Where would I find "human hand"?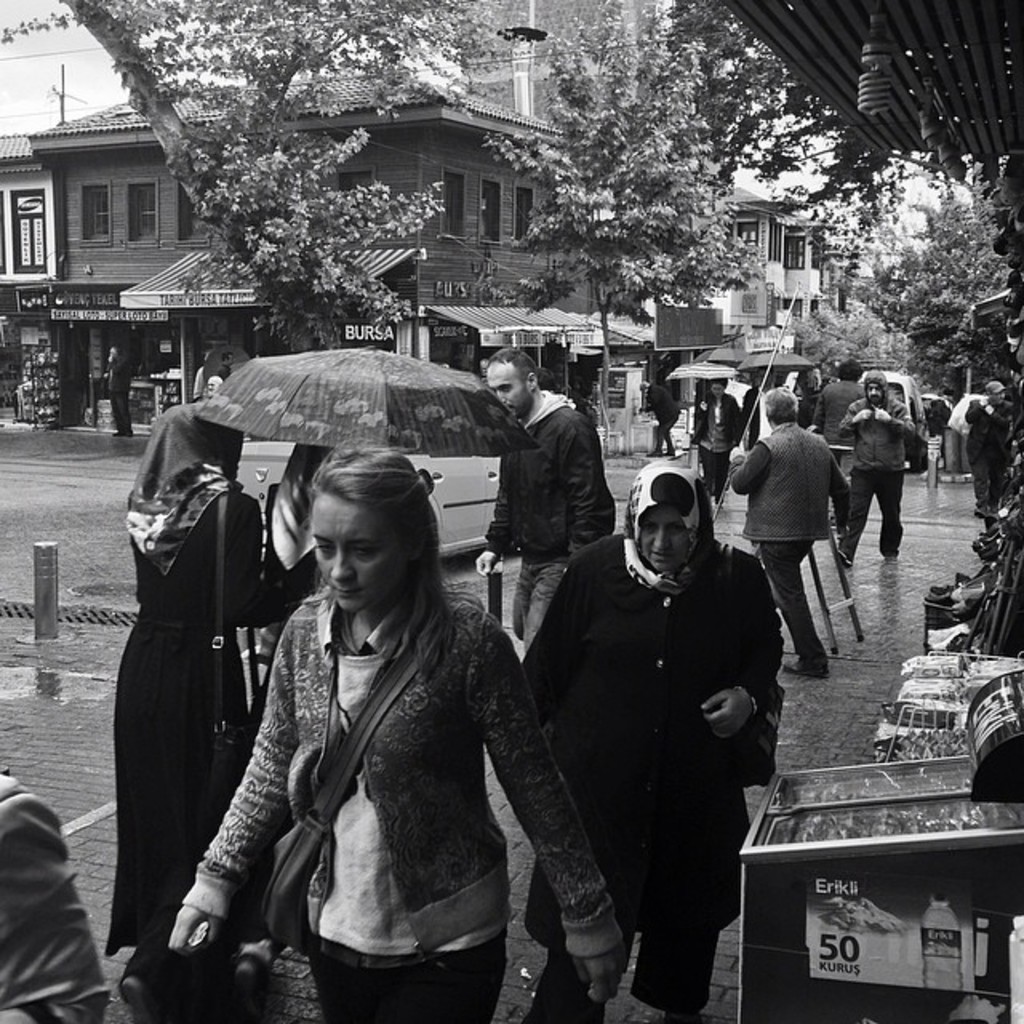
At [475,550,501,576].
